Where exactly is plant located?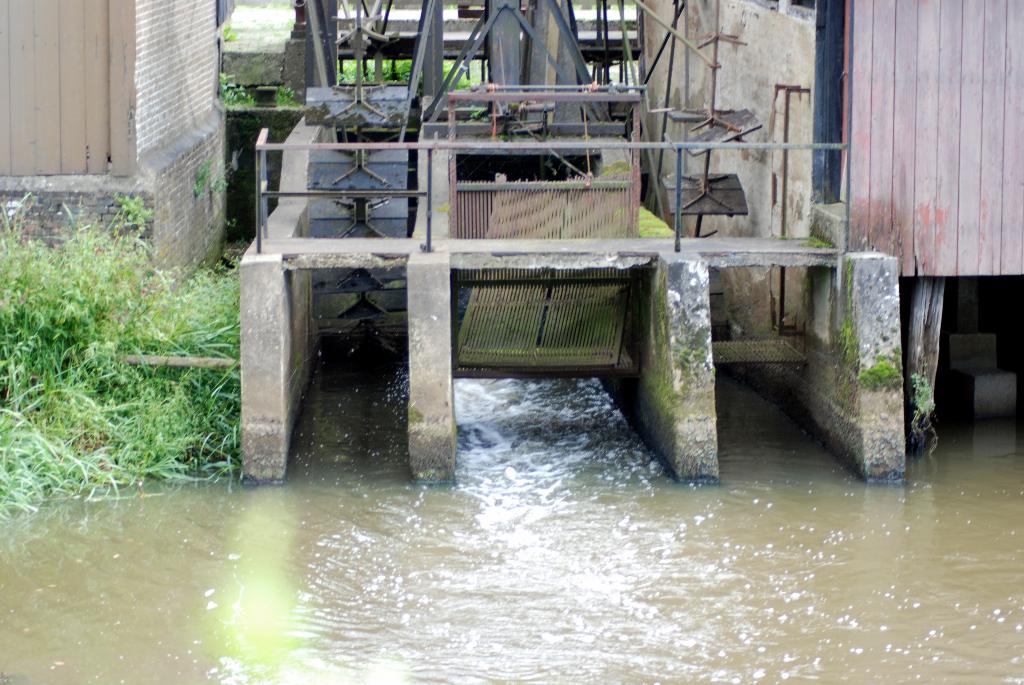
Its bounding box is <bbox>644, 199, 671, 237</bbox>.
